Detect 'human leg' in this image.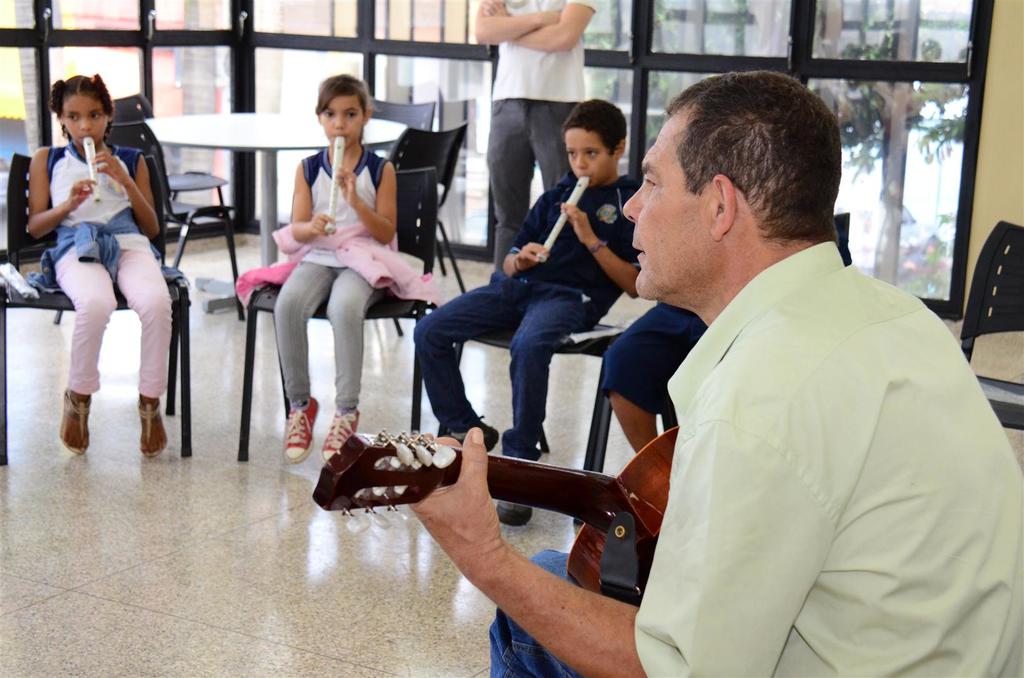
Detection: x1=325 y1=257 x2=378 y2=457.
